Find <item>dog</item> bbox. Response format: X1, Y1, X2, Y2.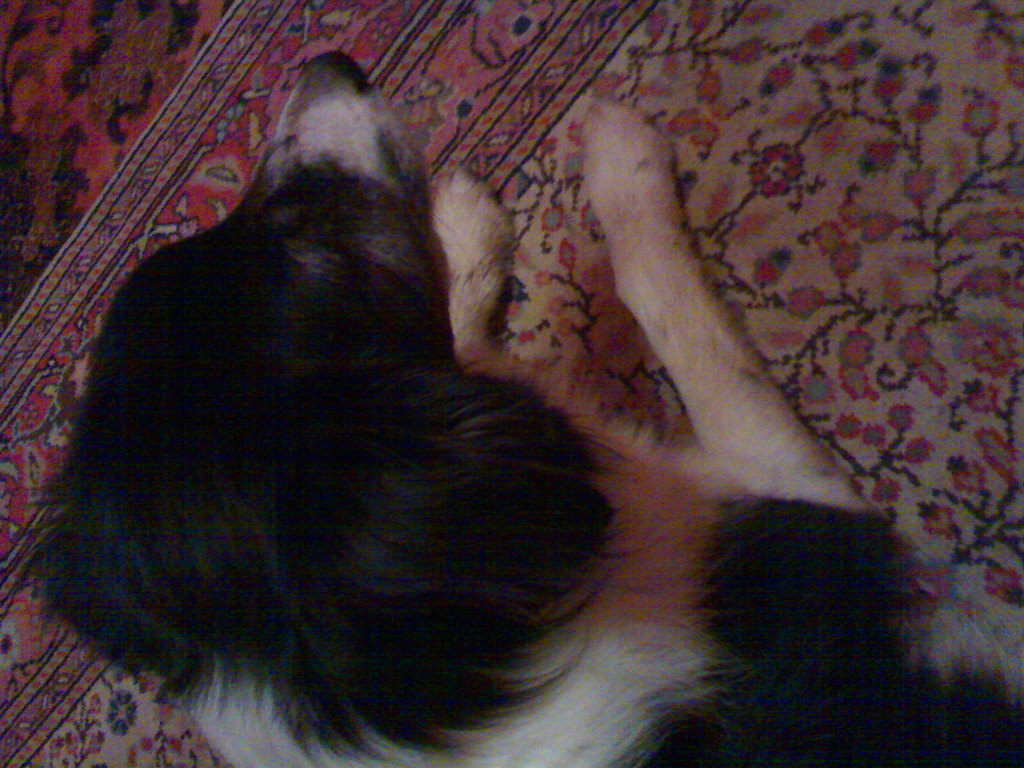
24, 50, 1023, 767.
